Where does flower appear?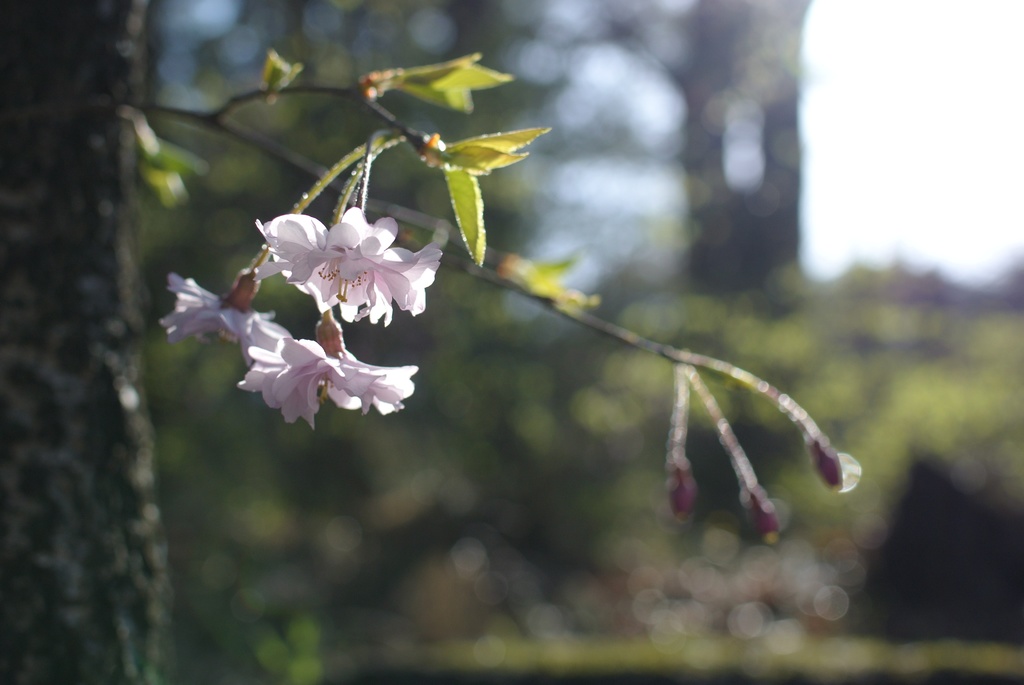
Appears at {"left": 246, "top": 186, "right": 435, "bottom": 332}.
